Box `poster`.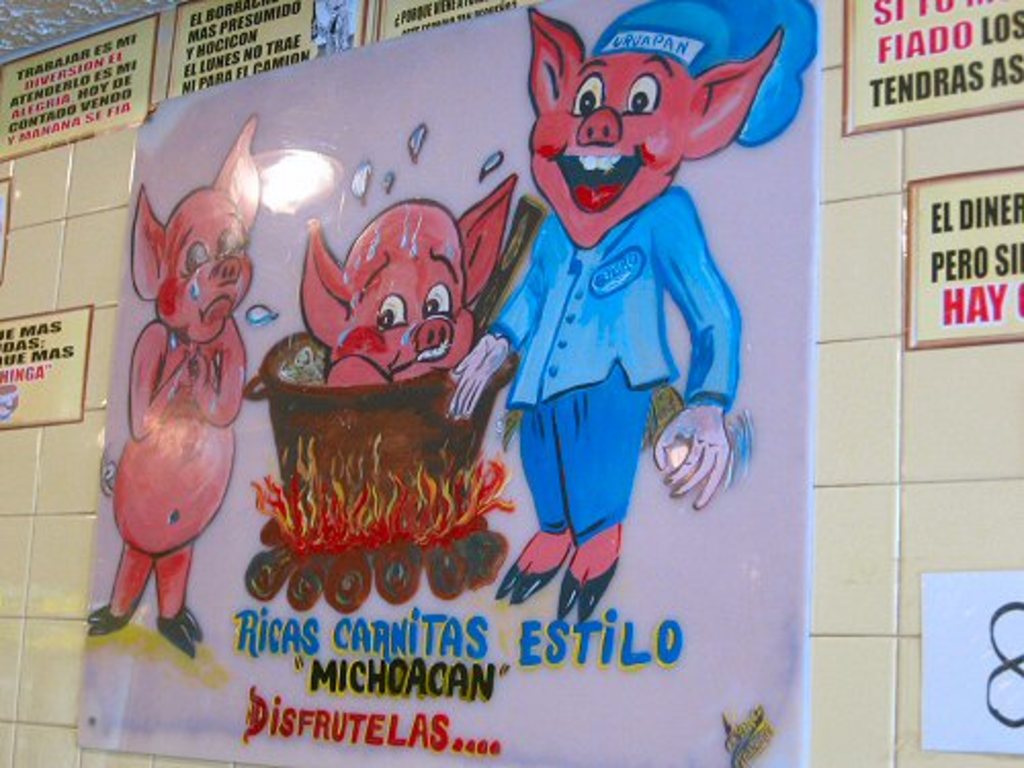
pyautogui.locateOnScreen(74, 0, 829, 766).
